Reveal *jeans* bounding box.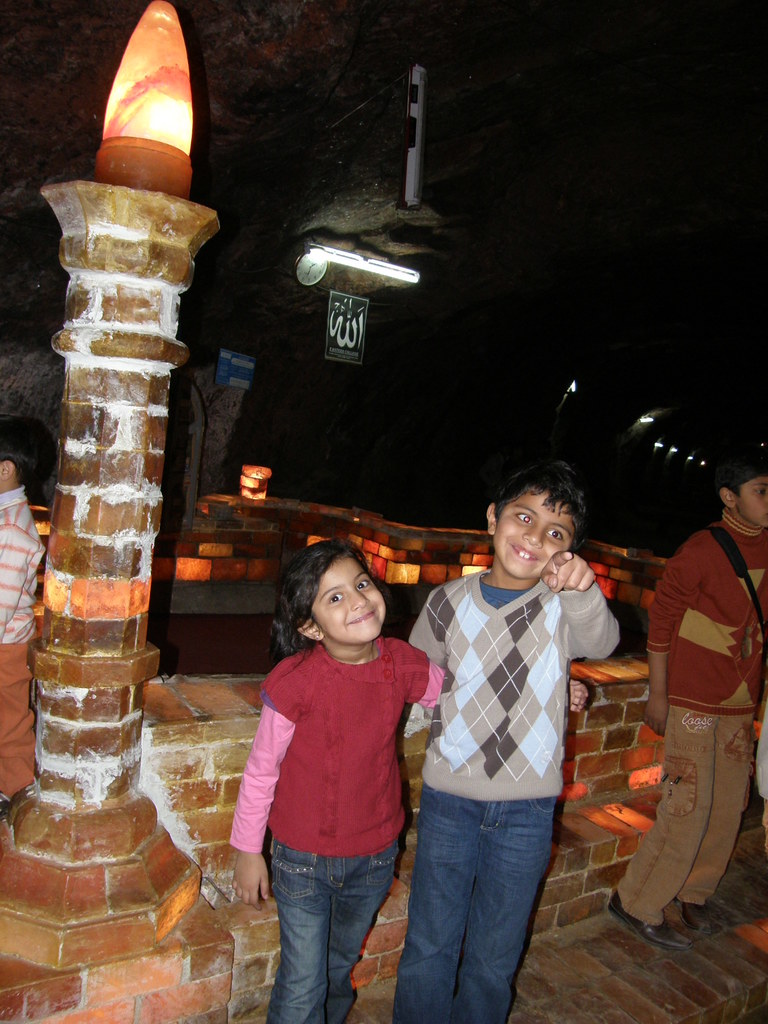
Revealed: [396,780,556,1021].
